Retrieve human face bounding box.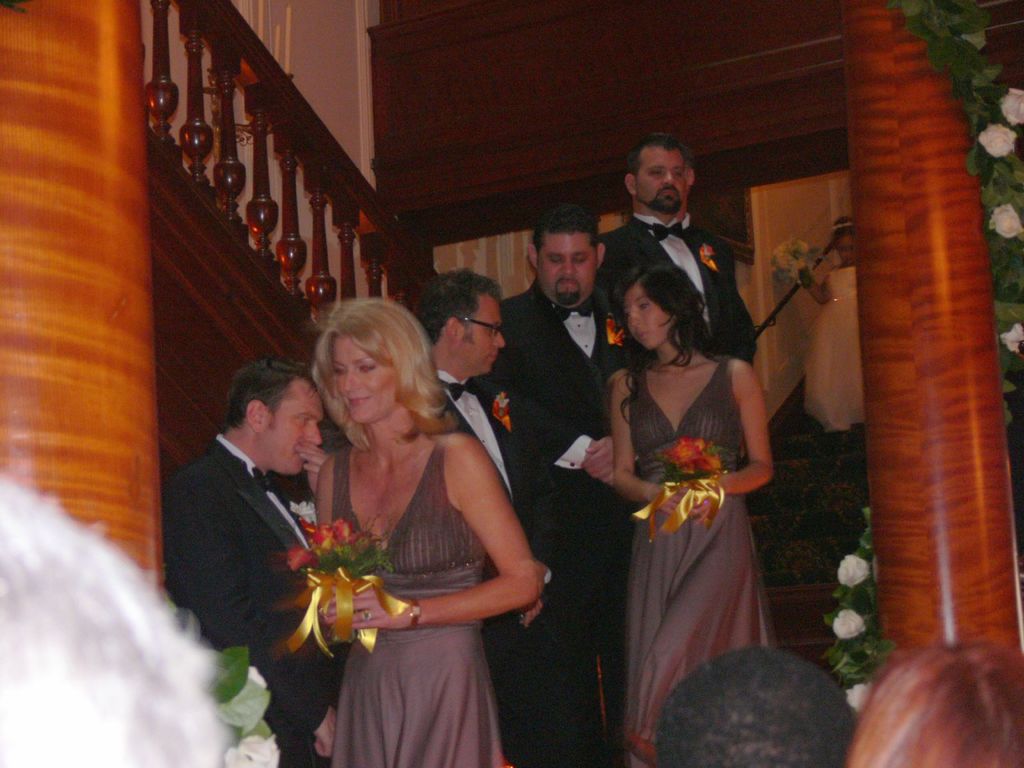
Bounding box: 621,285,671,351.
